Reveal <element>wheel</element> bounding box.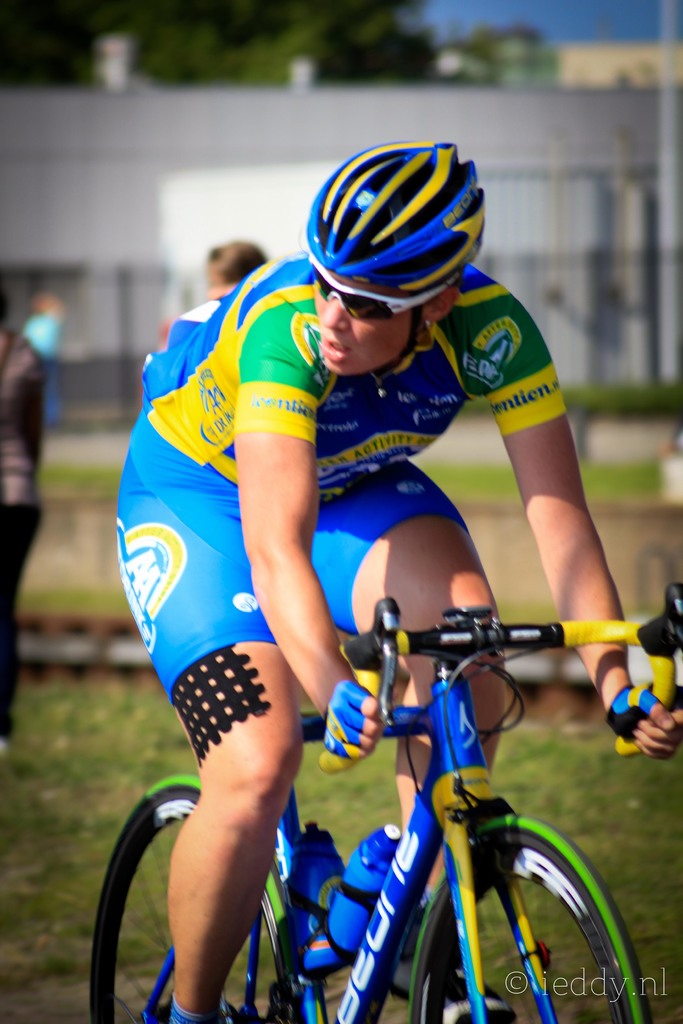
Revealed: bbox(407, 815, 650, 1023).
